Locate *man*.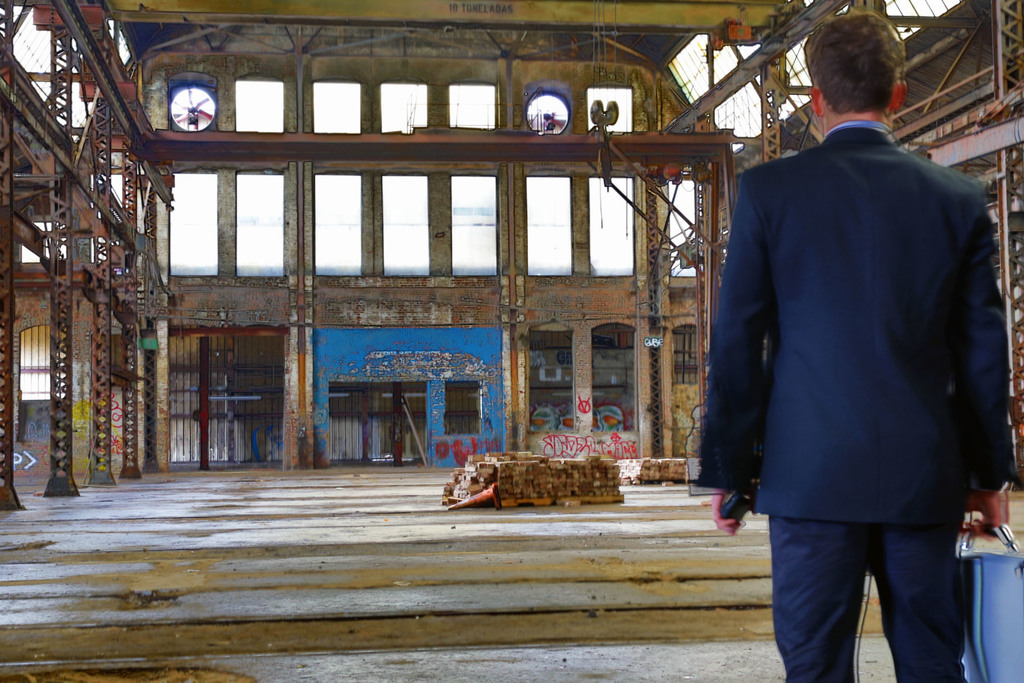
Bounding box: pyautogui.locateOnScreen(701, 7, 1016, 682).
